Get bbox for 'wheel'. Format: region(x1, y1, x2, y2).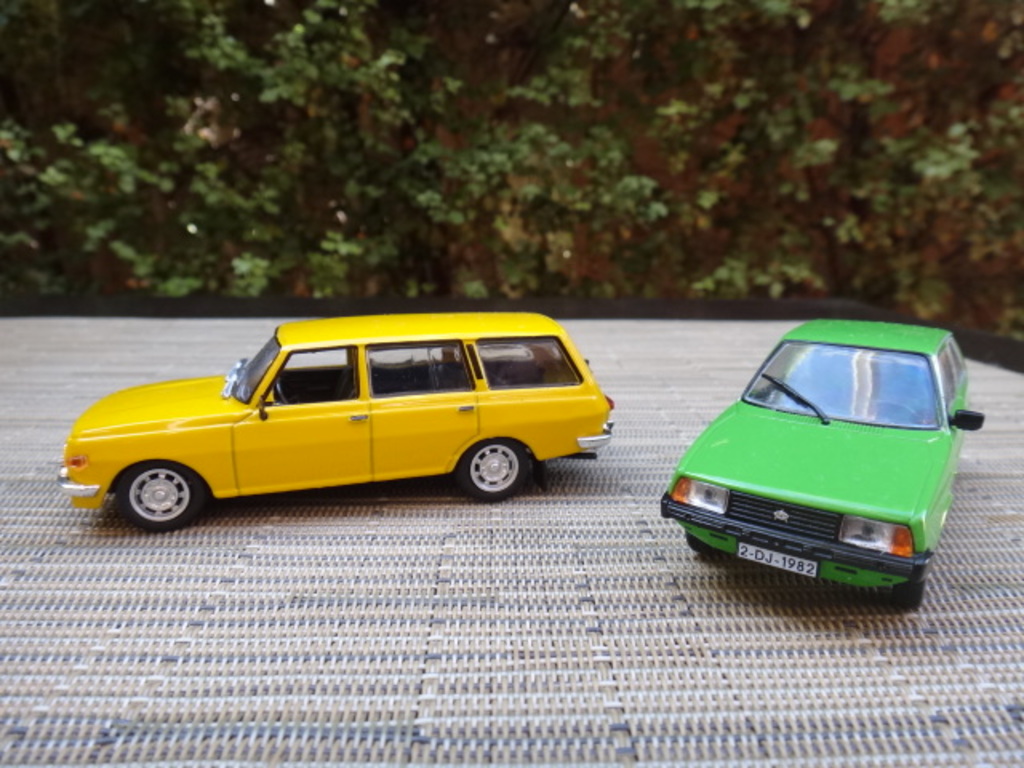
region(686, 526, 712, 555).
